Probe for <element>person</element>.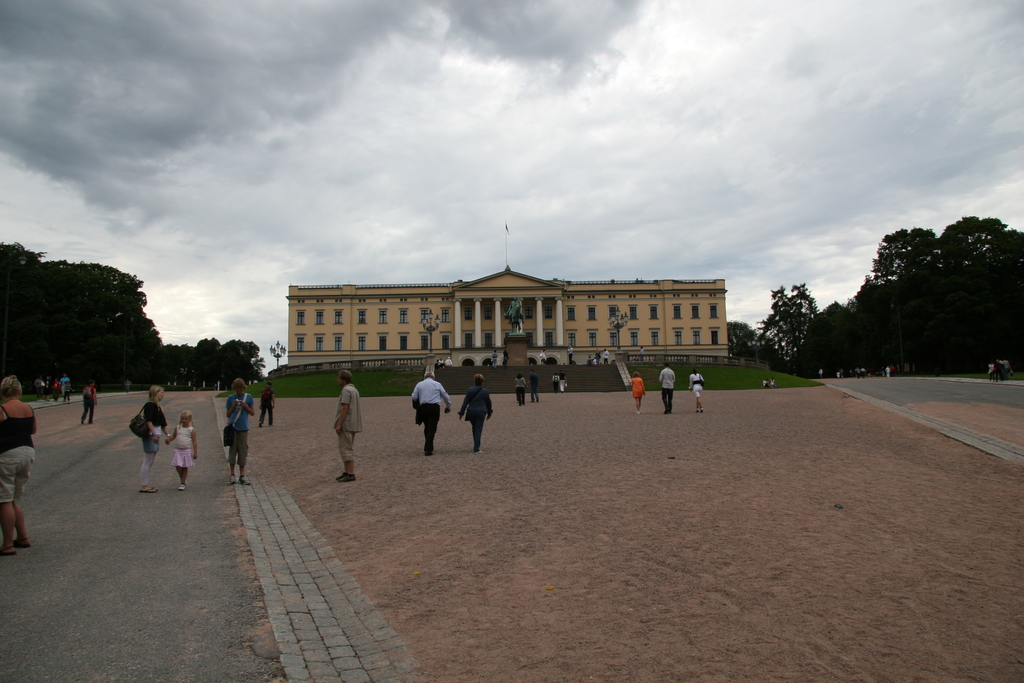
Probe result: BBox(164, 414, 205, 491).
